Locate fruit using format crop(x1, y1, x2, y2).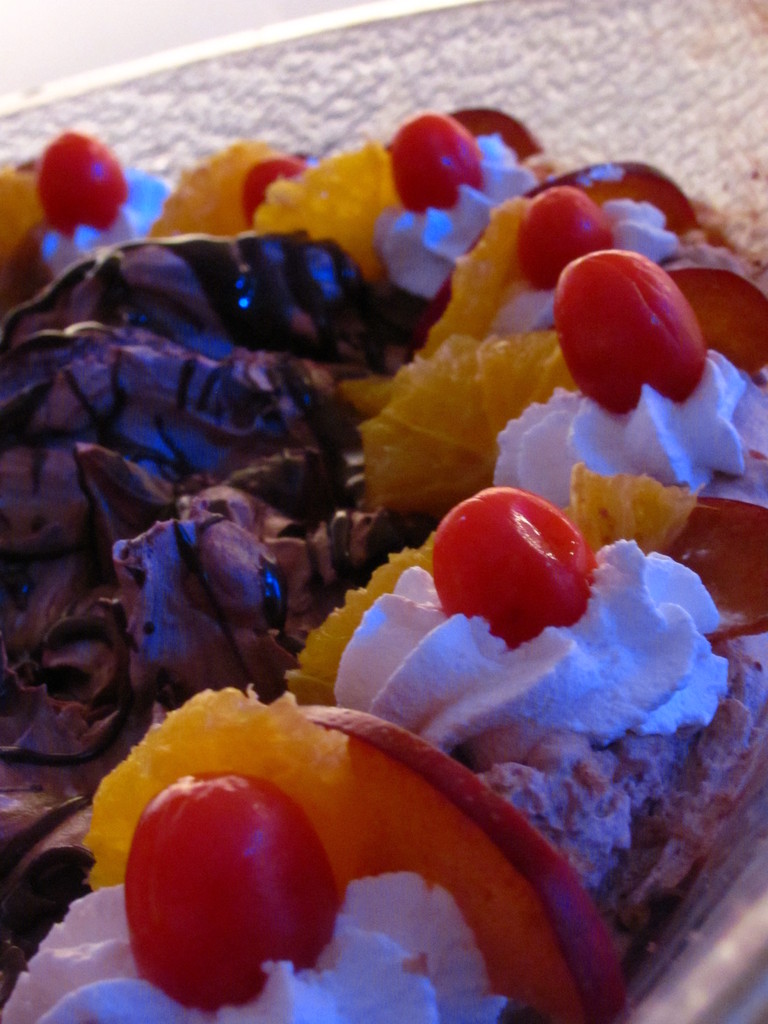
crop(570, 454, 702, 548).
